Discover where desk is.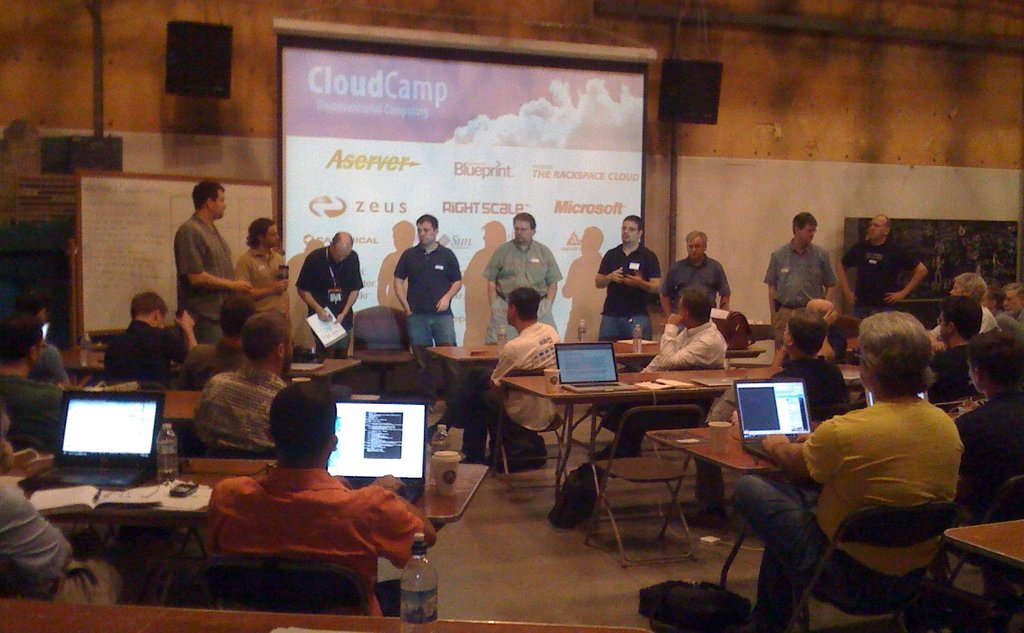
Discovered at [938,512,1023,632].
